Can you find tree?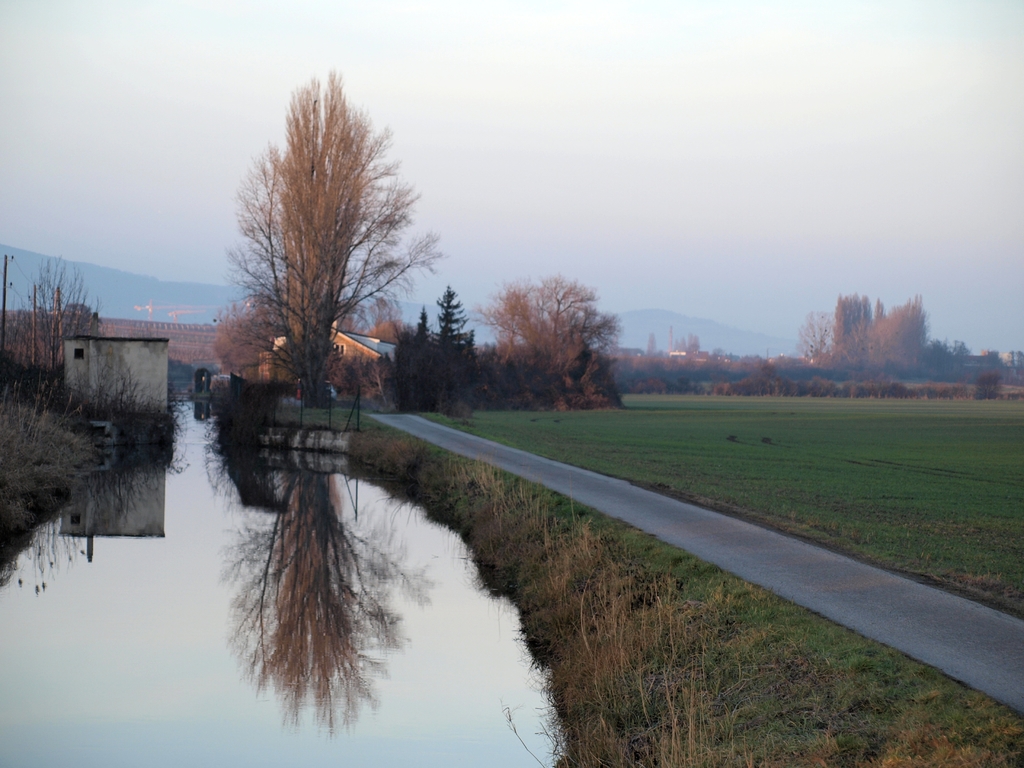
Yes, bounding box: (401, 289, 499, 423).
